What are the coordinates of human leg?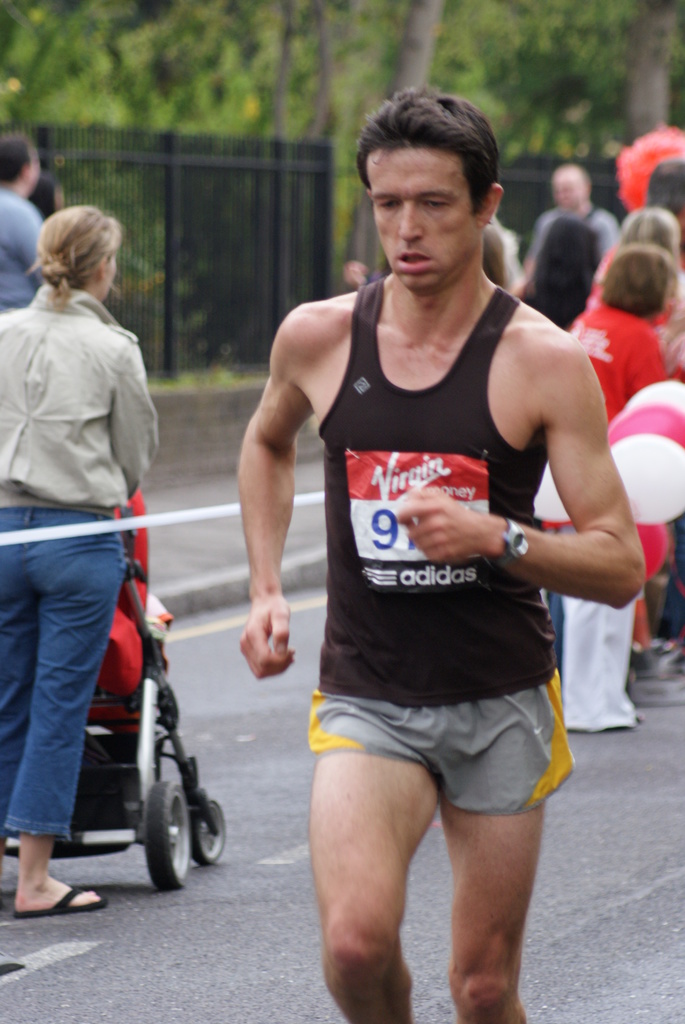
bbox=[10, 509, 122, 906].
